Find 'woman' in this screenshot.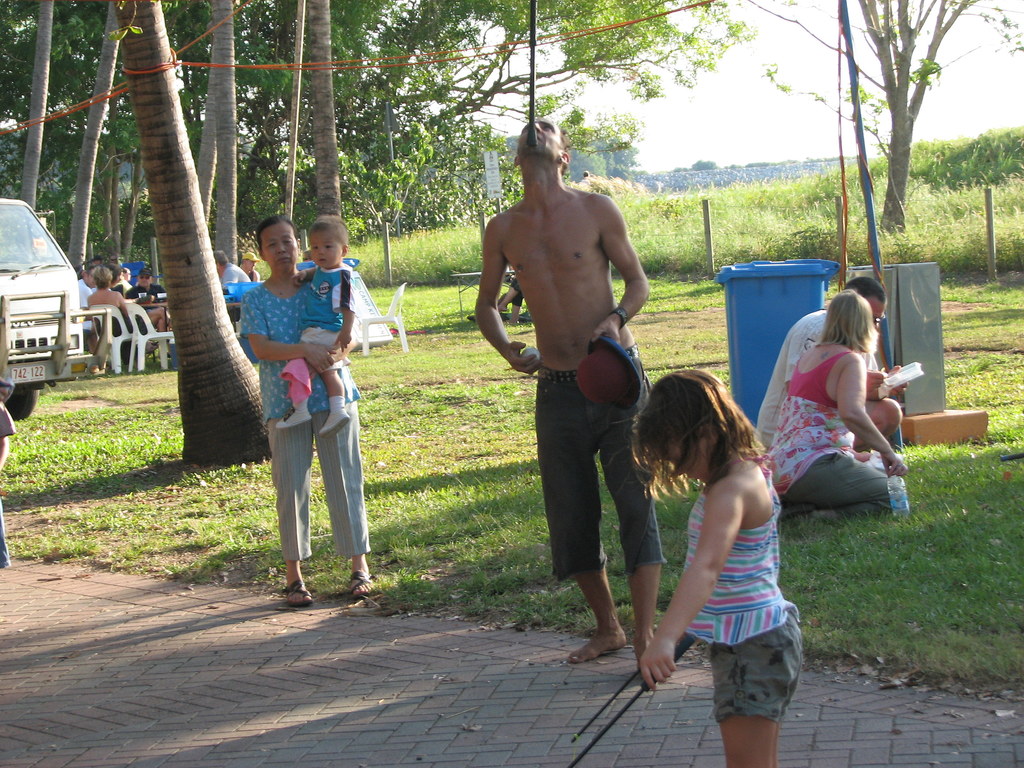
The bounding box for 'woman' is l=760, t=269, r=919, b=540.
